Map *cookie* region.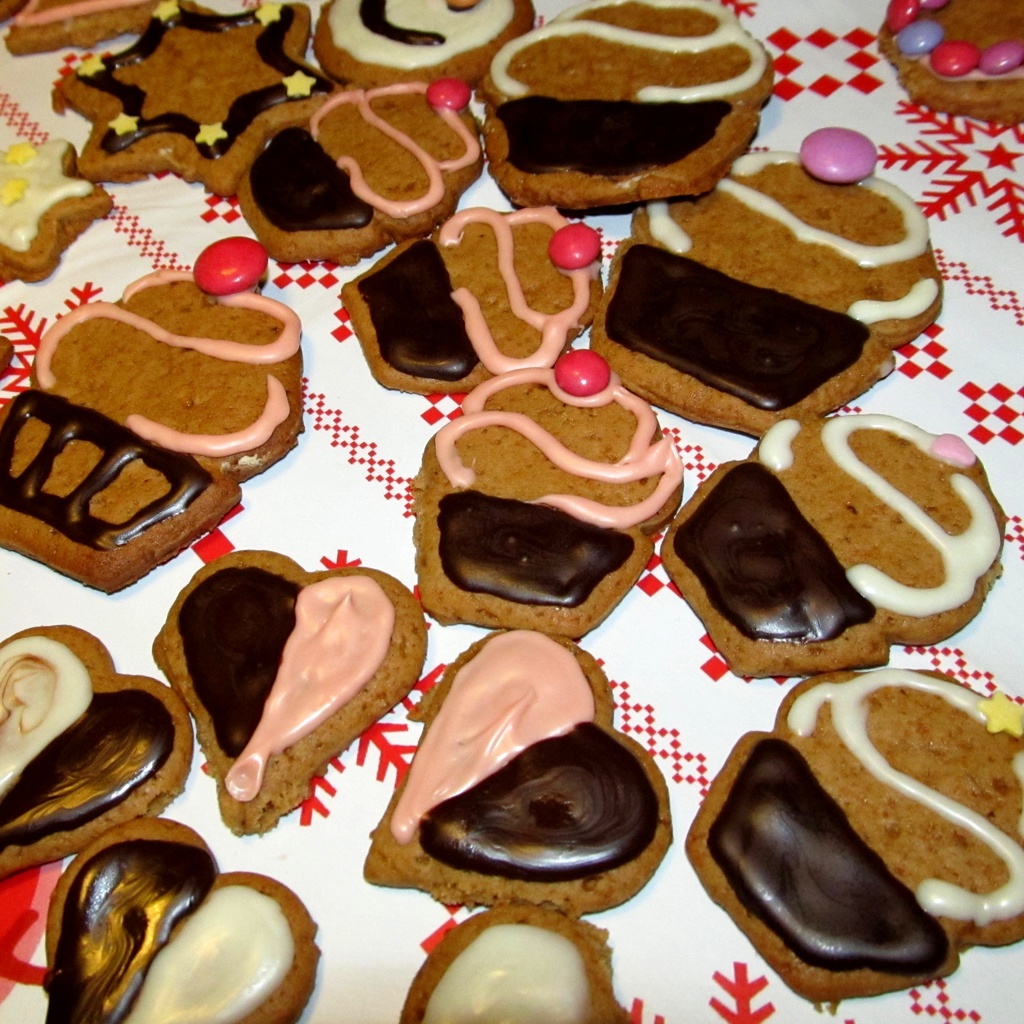
Mapped to rect(0, 234, 308, 591).
